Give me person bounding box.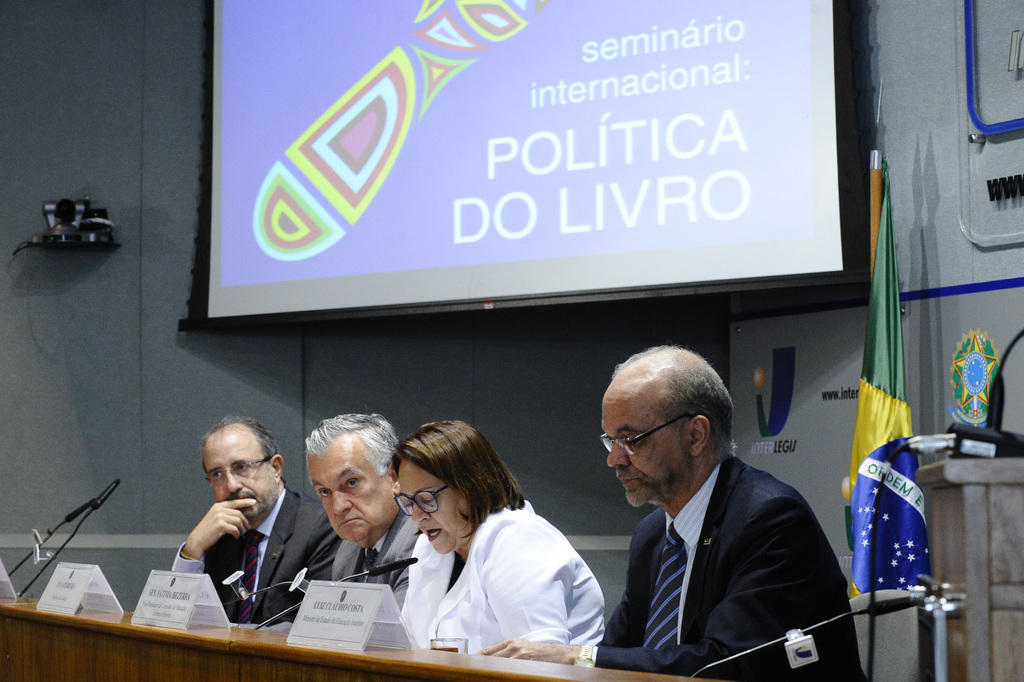
select_region(169, 412, 345, 622).
